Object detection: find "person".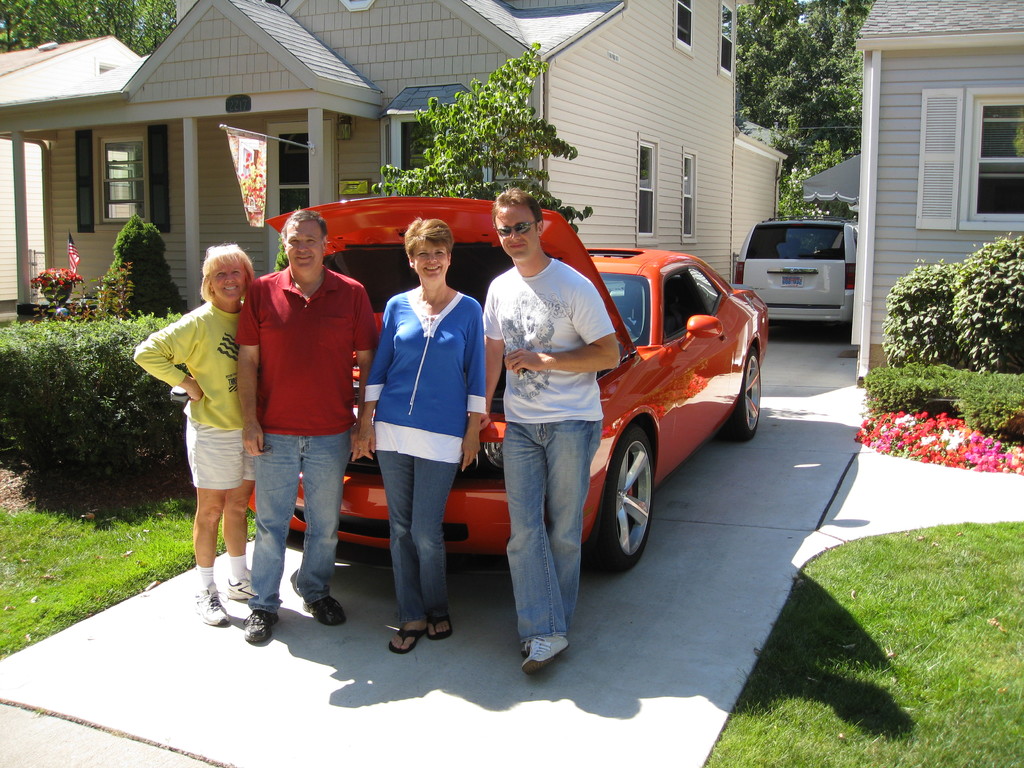
box(155, 224, 264, 642).
